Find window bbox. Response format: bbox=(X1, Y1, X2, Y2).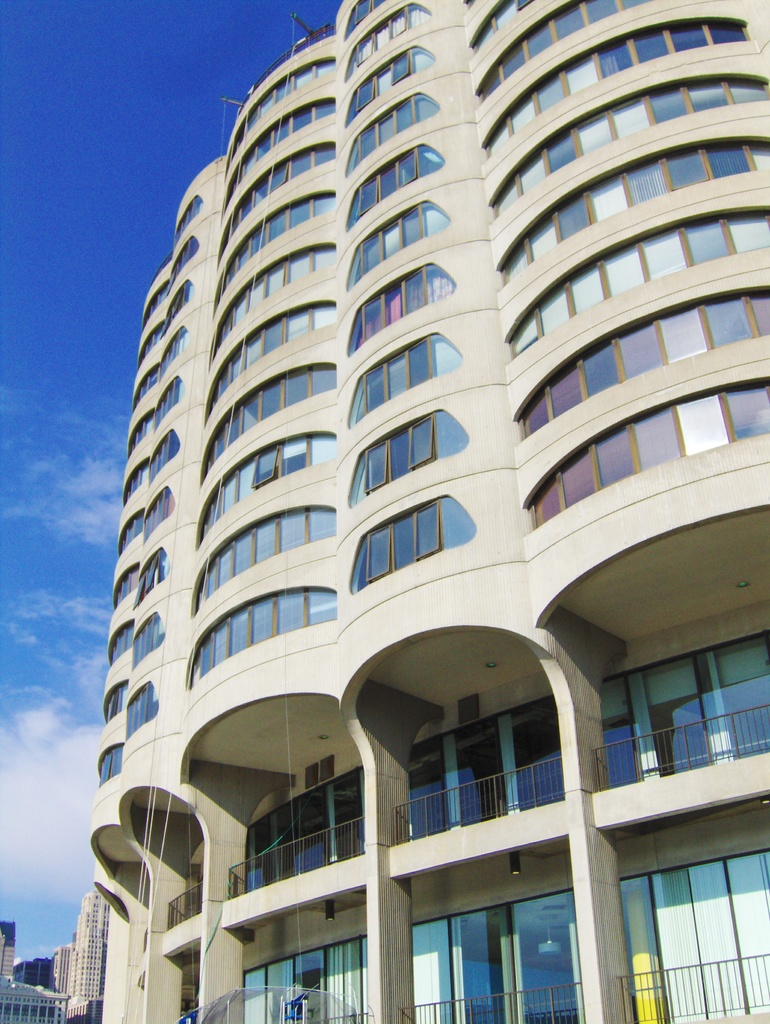
bbox=(348, 262, 455, 353).
